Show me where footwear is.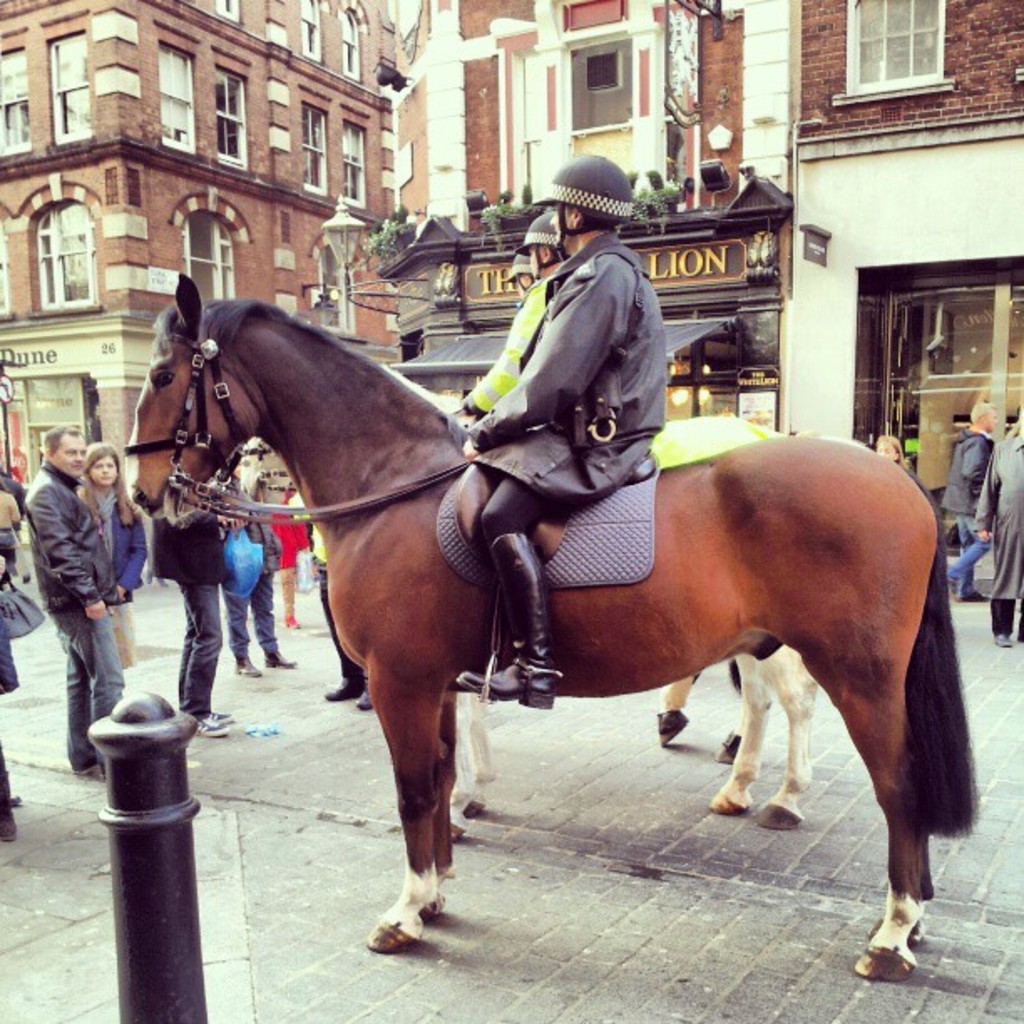
footwear is at <box>346,669,388,709</box>.
